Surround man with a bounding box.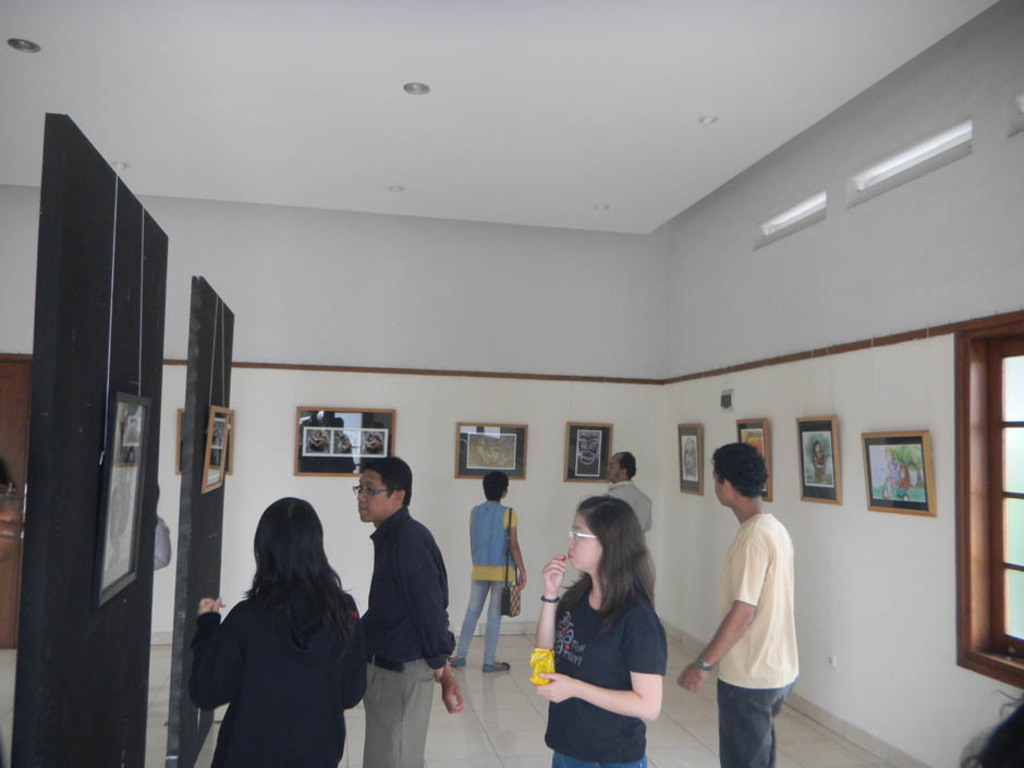
[687, 411, 817, 767].
